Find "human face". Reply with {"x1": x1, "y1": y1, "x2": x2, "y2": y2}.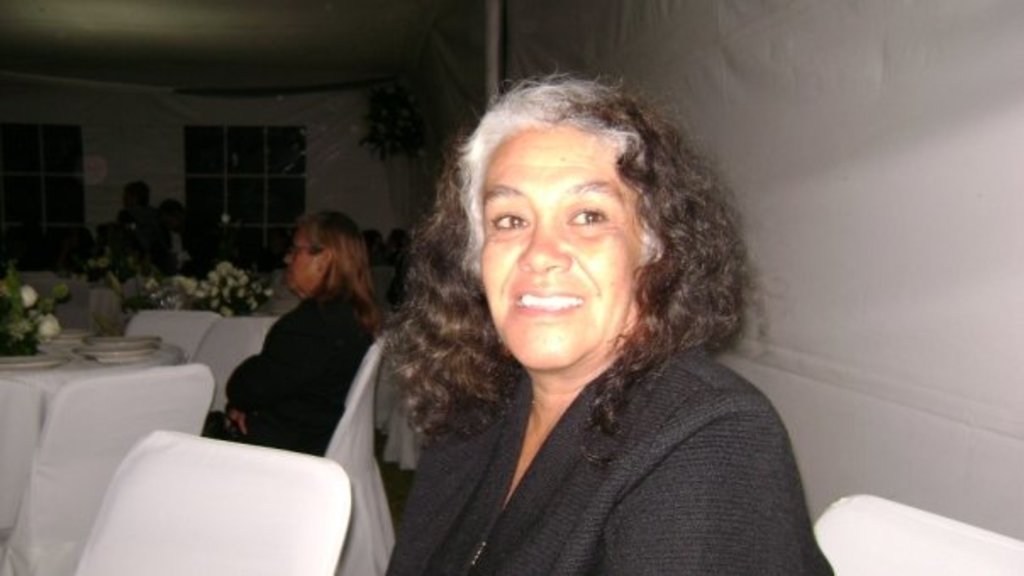
{"x1": 285, "y1": 229, "x2": 315, "y2": 295}.
